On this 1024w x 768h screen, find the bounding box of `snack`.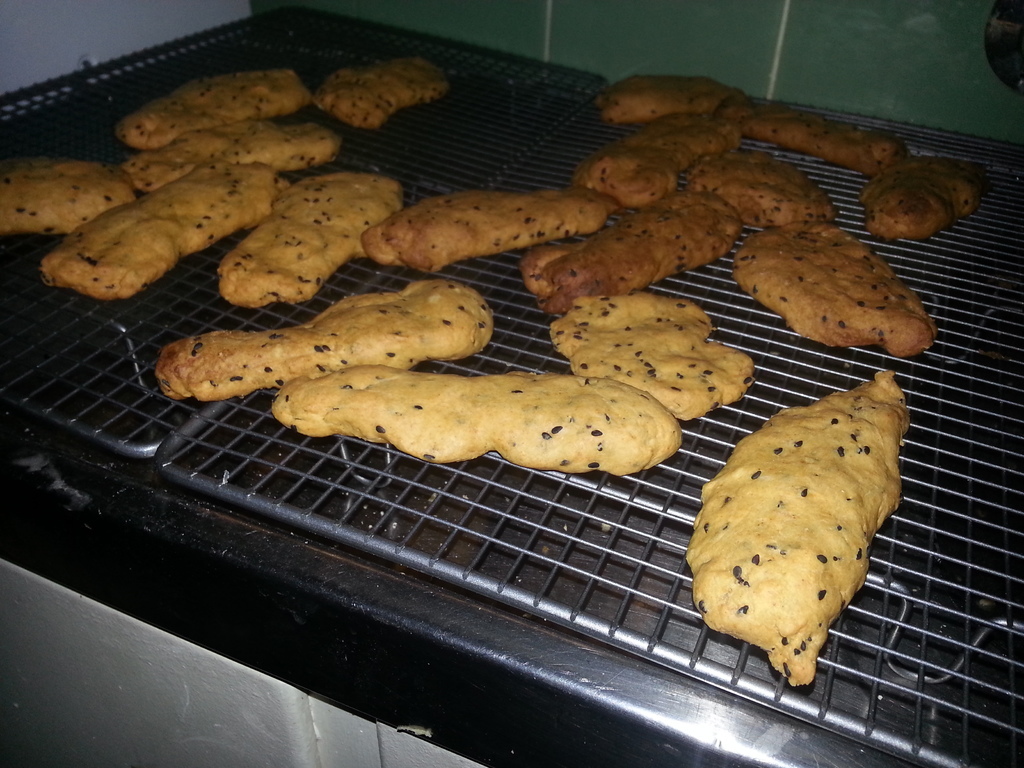
Bounding box: 515:187:749:316.
